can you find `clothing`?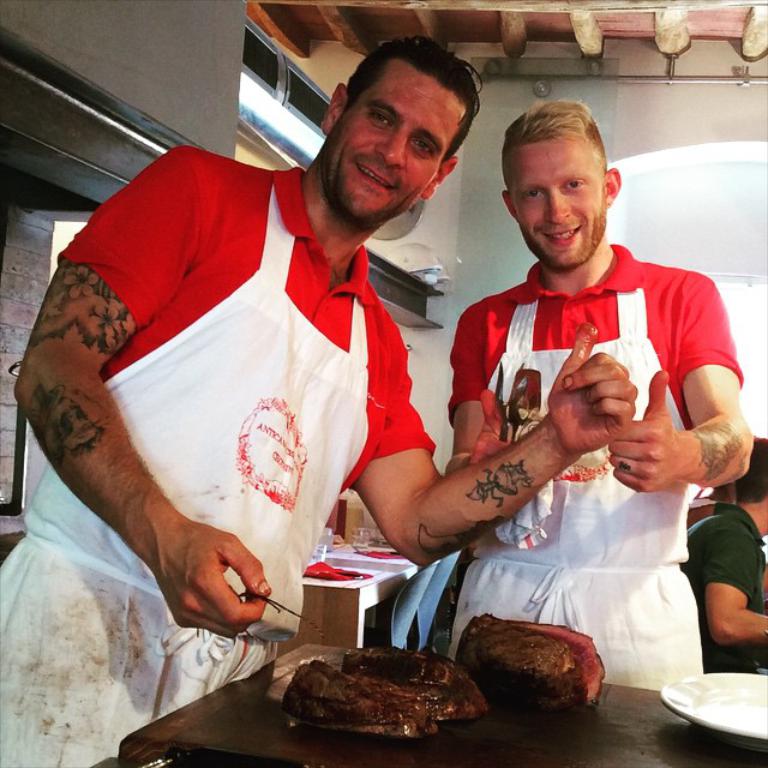
Yes, bounding box: [7, 179, 438, 767].
